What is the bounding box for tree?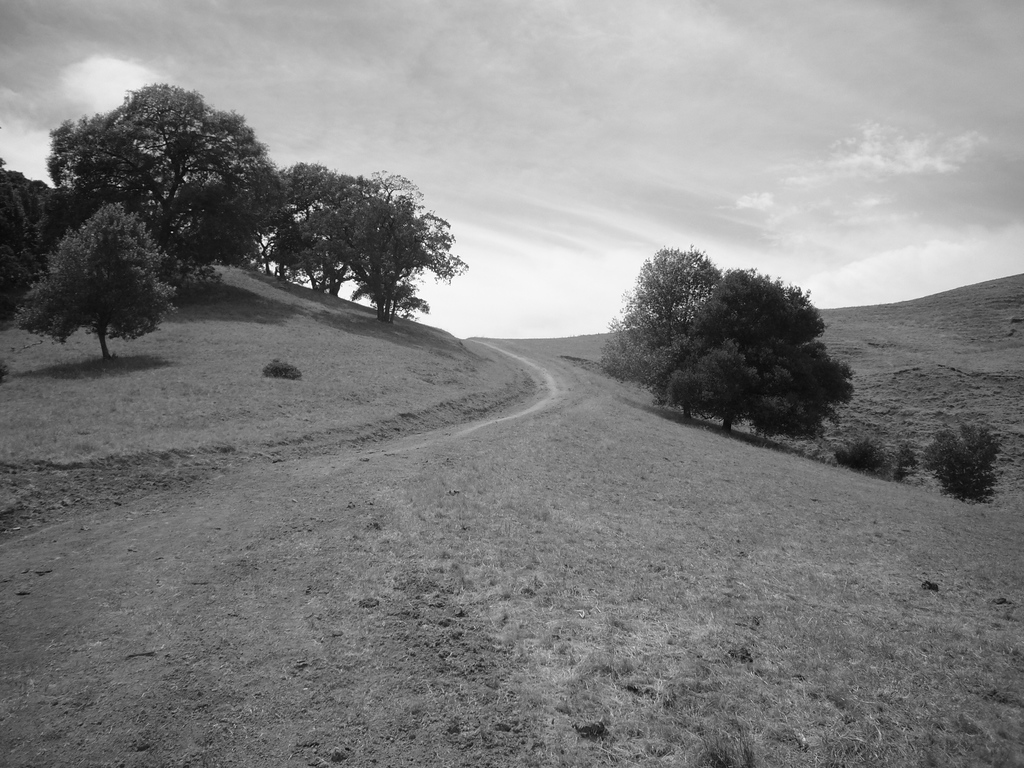
BBox(42, 77, 278, 268).
